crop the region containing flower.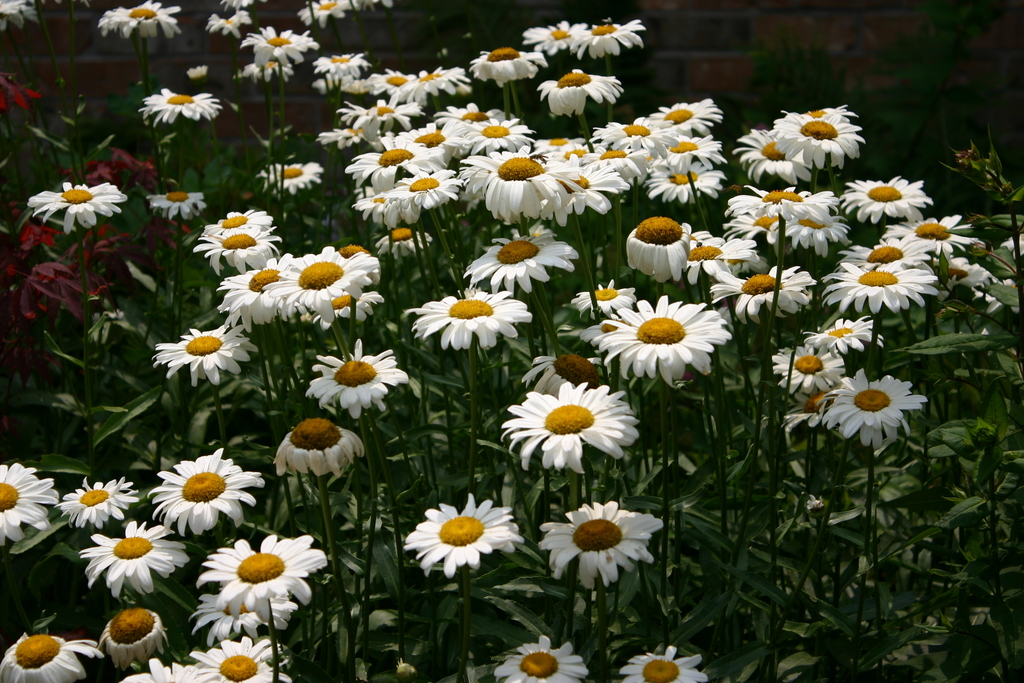
Crop region: pyautogui.locateOnScreen(732, 101, 869, 193).
